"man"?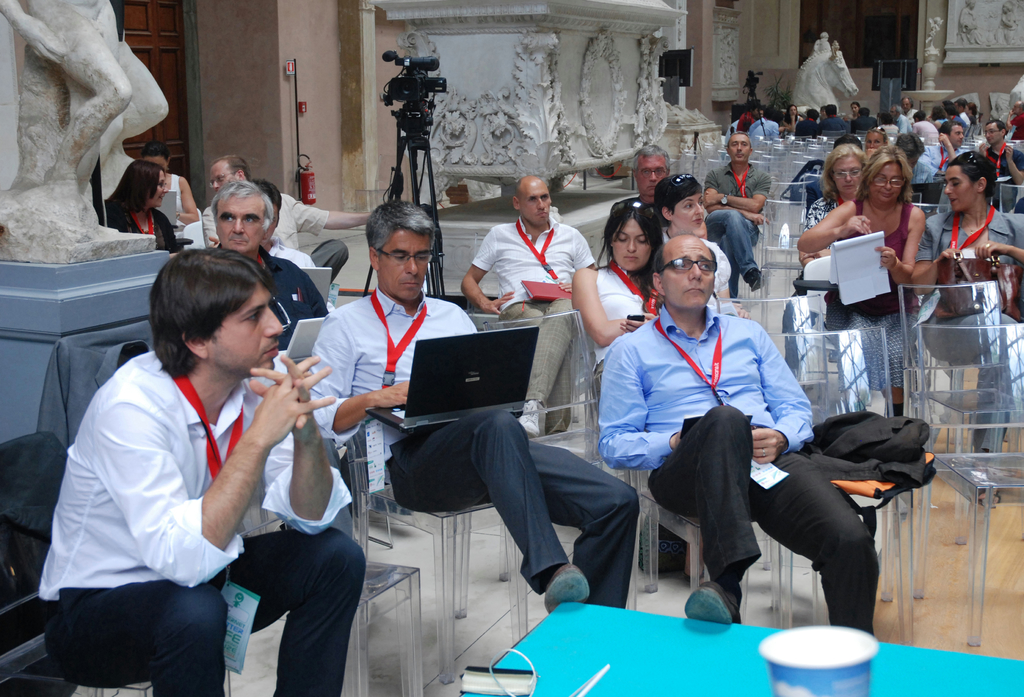
1004:100:1023:126
